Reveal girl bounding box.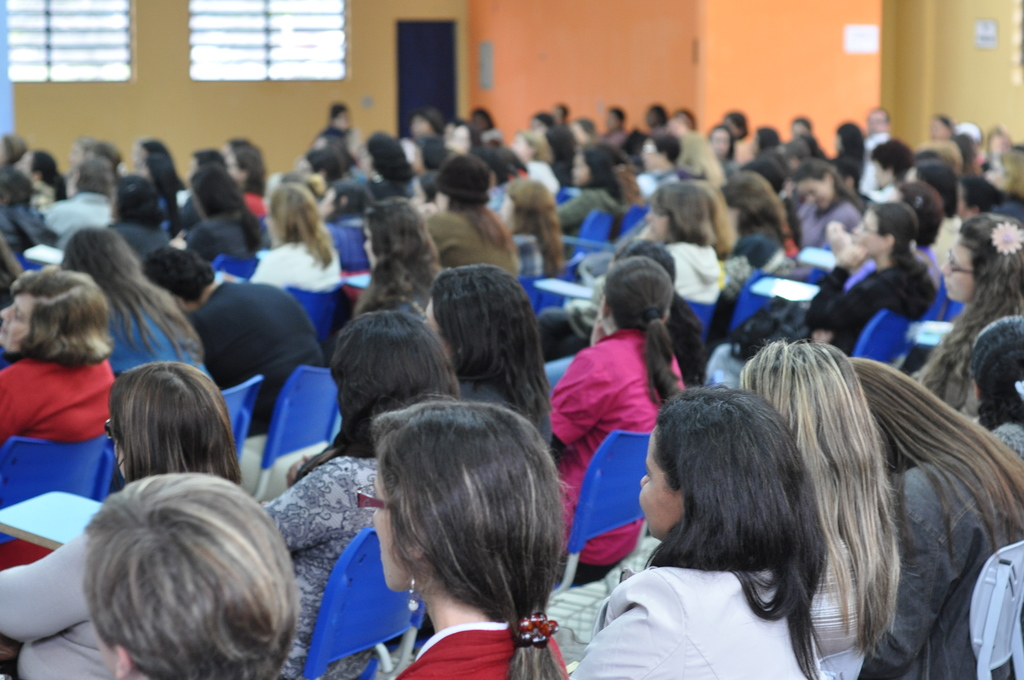
Revealed: bbox=[639, 178, 738, 321].
